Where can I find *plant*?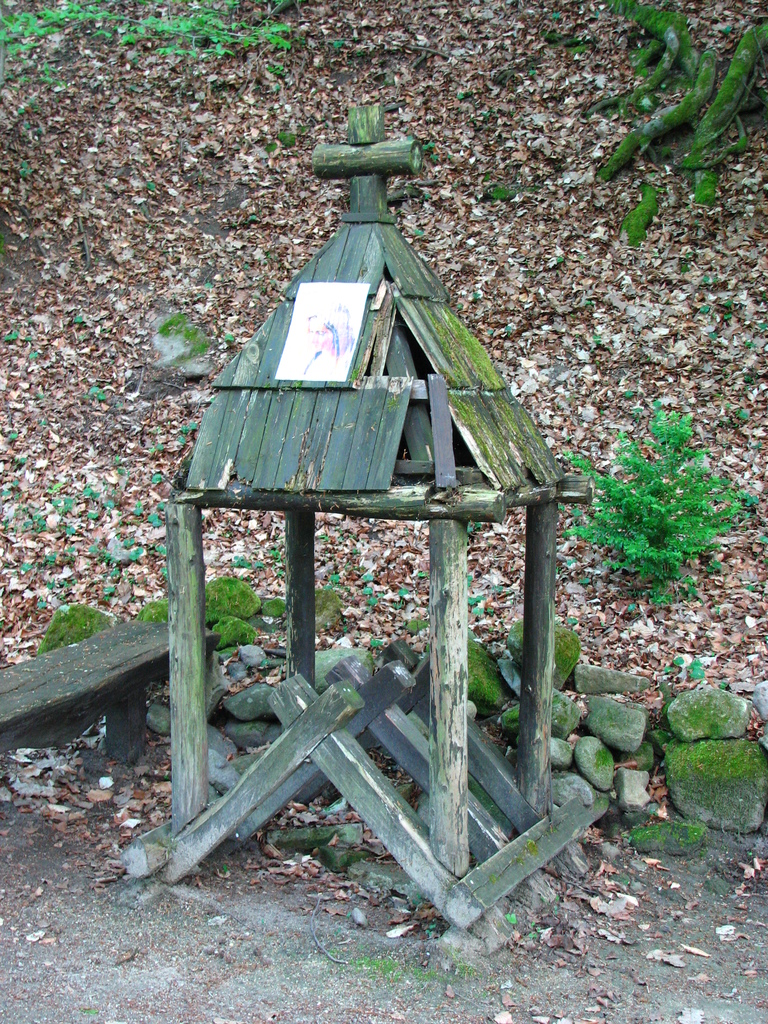
You can find it at <box>557,256,564,266</box>.
